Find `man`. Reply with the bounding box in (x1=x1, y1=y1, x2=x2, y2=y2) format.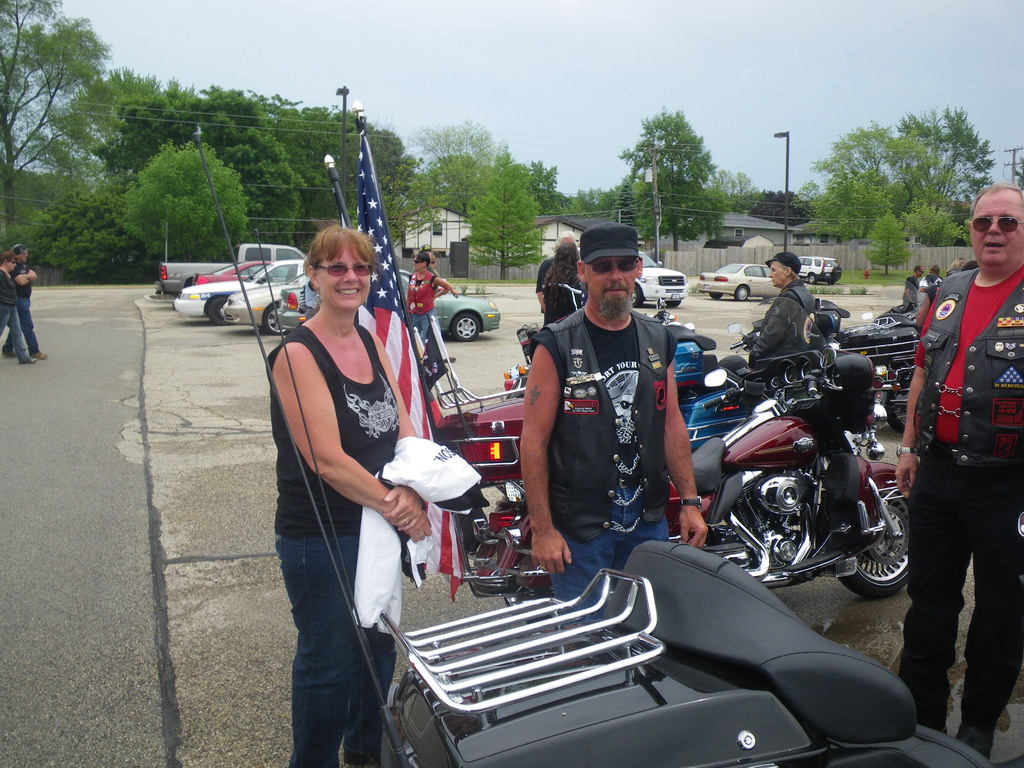
(x1=740, y1=254, x2=816, y2=362).
